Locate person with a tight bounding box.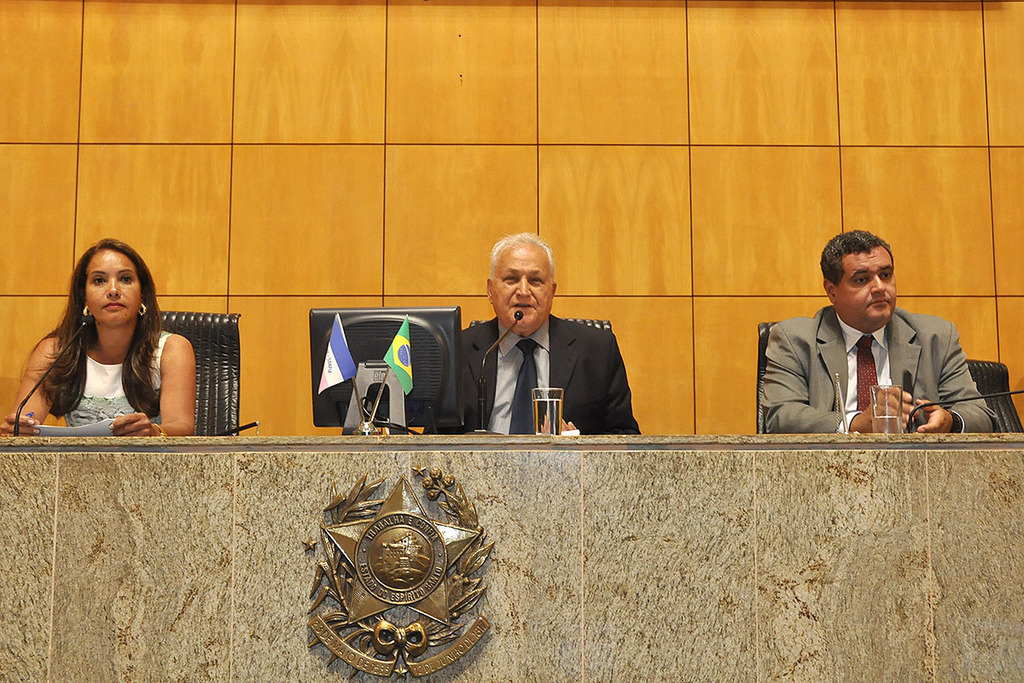
420:229:643:434.
